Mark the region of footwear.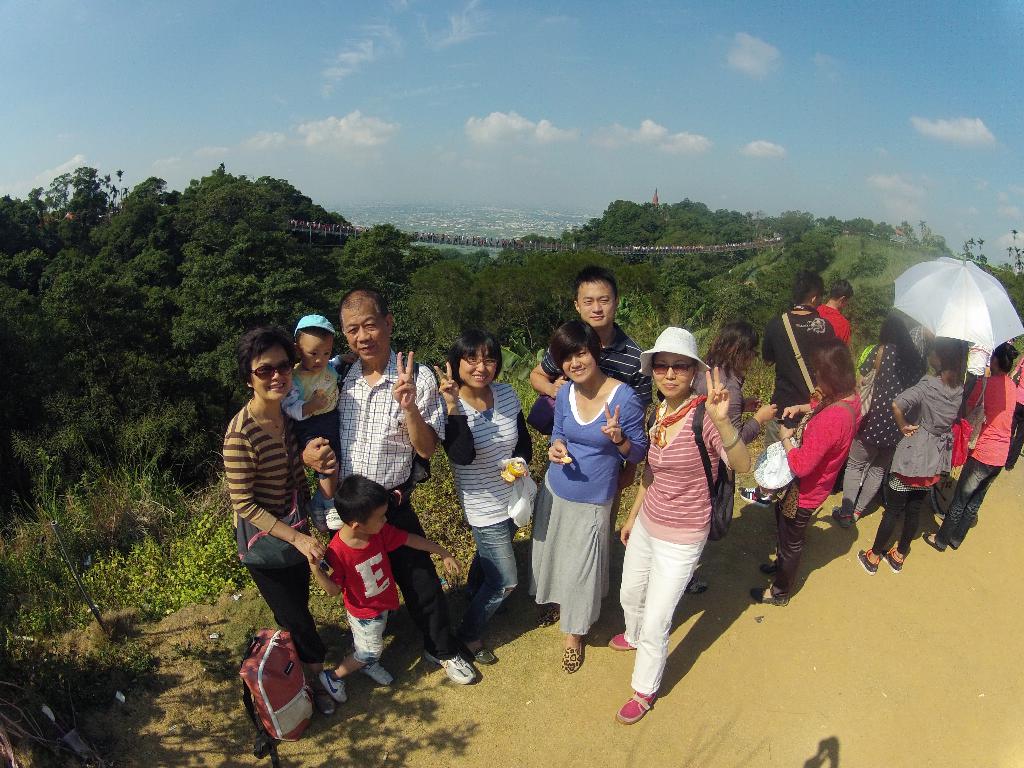
Region: [748,589,789,605].
